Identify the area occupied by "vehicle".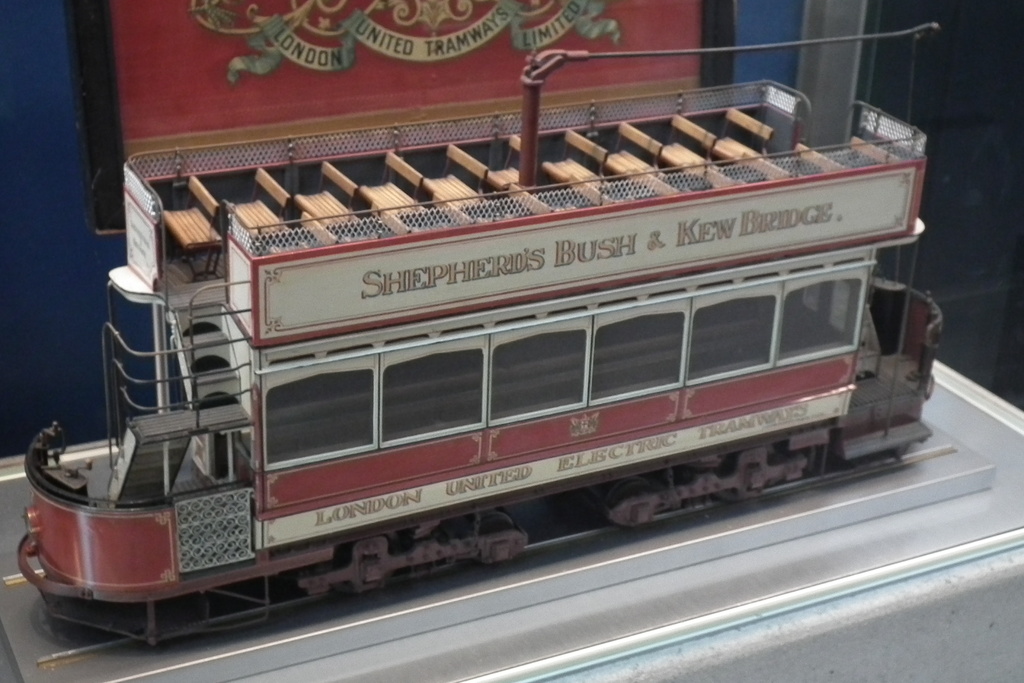
Area: 0,142,948,677.
